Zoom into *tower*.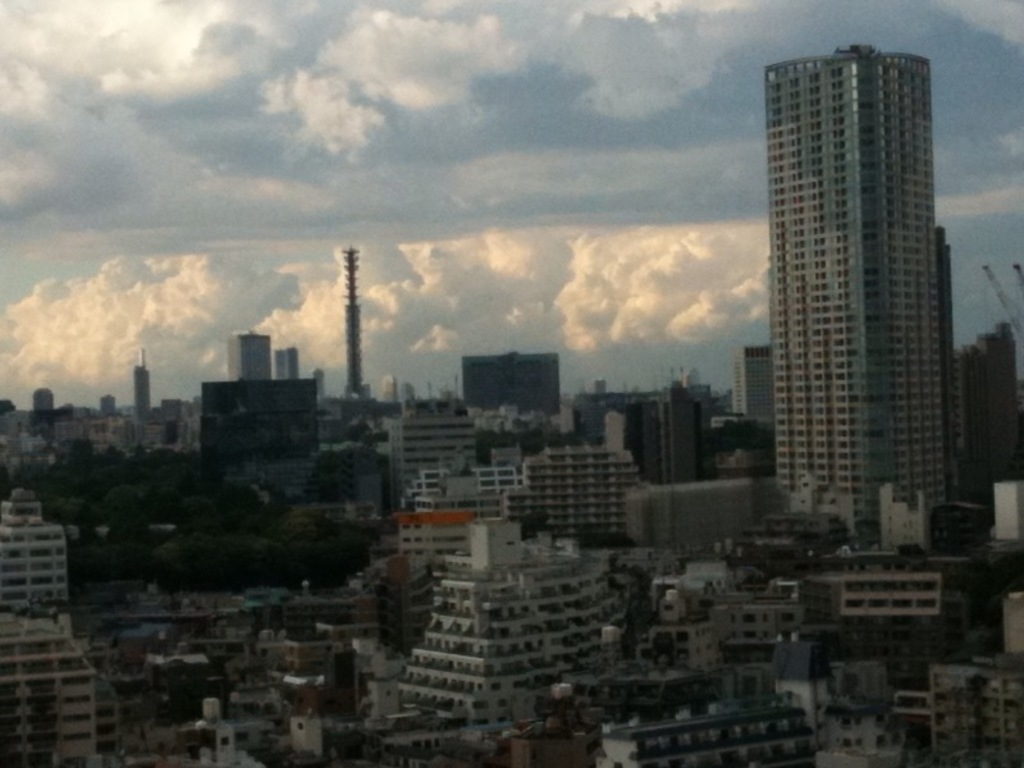
Zoom target: pyautogui.locateOnScreen(5, 479, 77, 630).
